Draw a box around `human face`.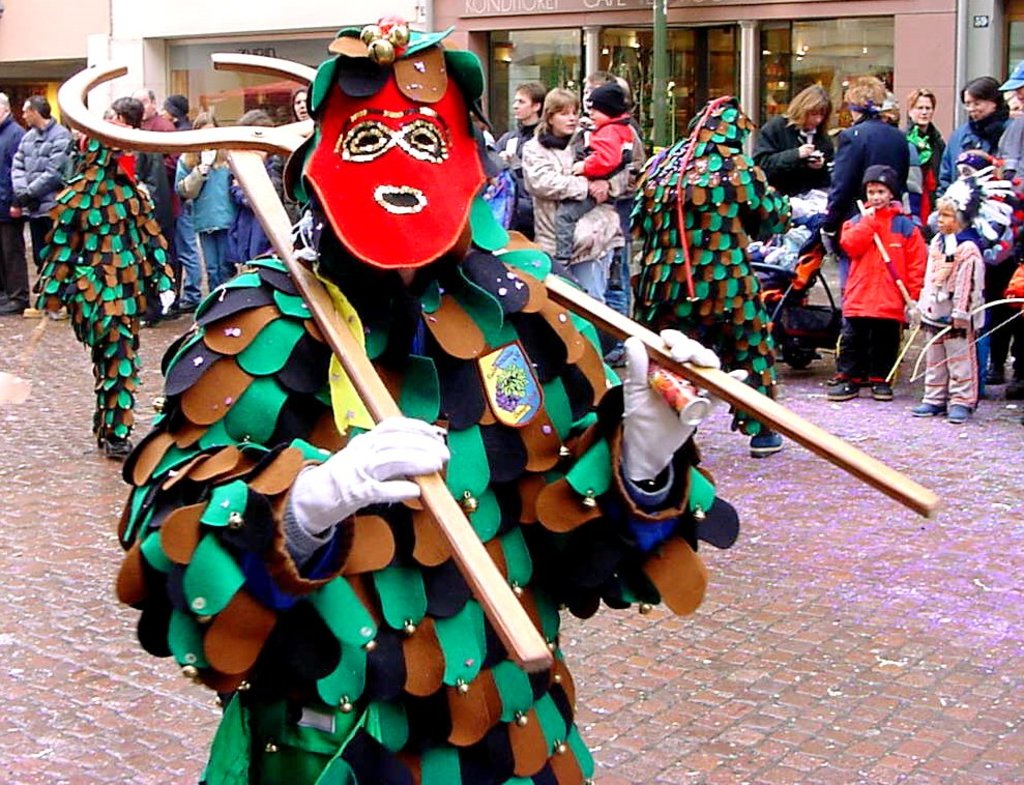
rect(909, 94, 934, 126).
